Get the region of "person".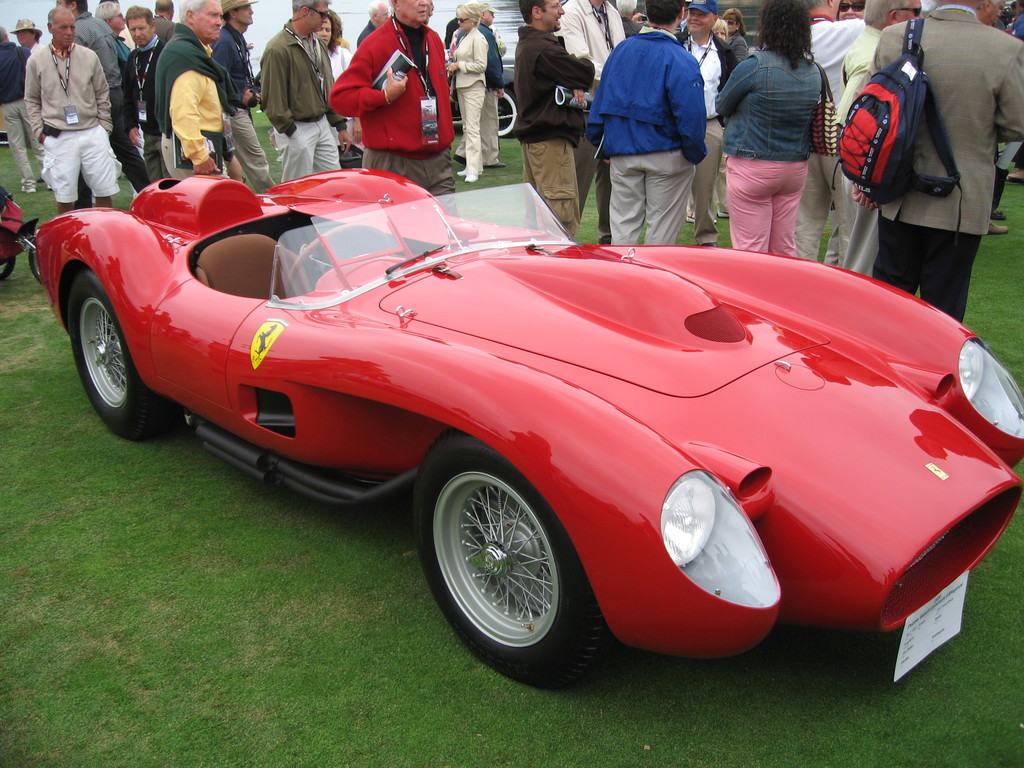
[x1=121, y1=8, x2=163, y2=196].
